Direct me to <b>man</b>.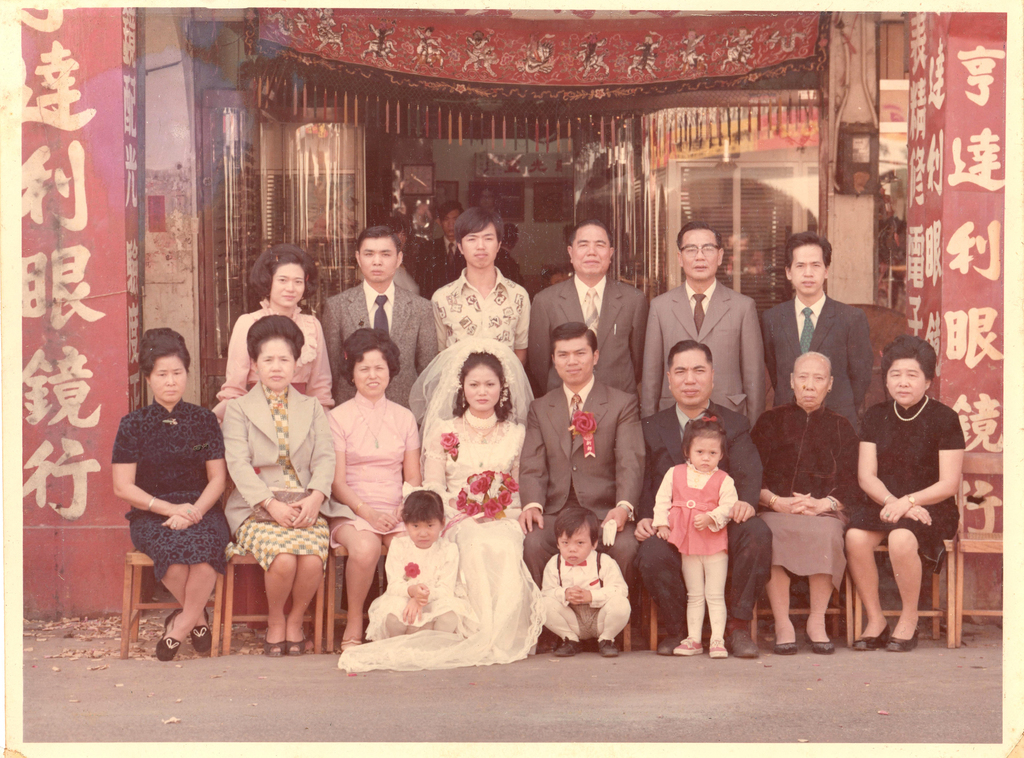
Direction: crop(326, 224, 438, 415).
